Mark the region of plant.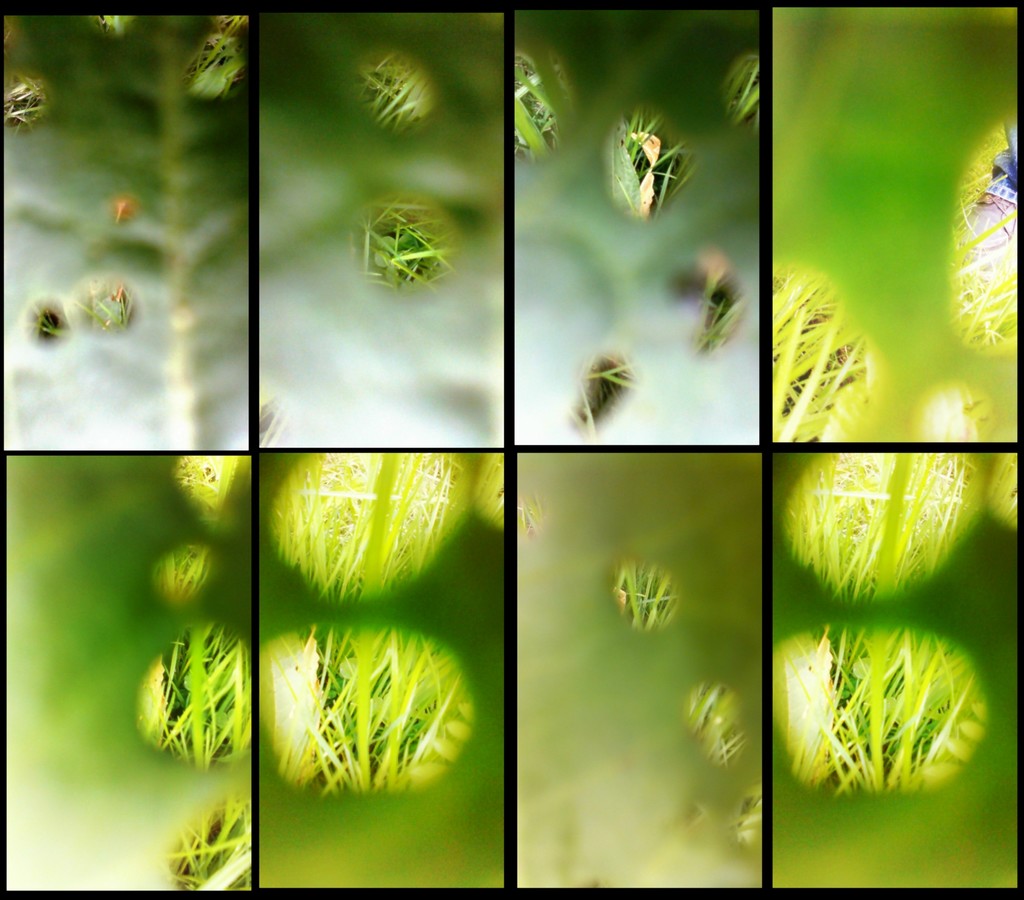
Region: <region>27, 297, 61, 343</region>.
